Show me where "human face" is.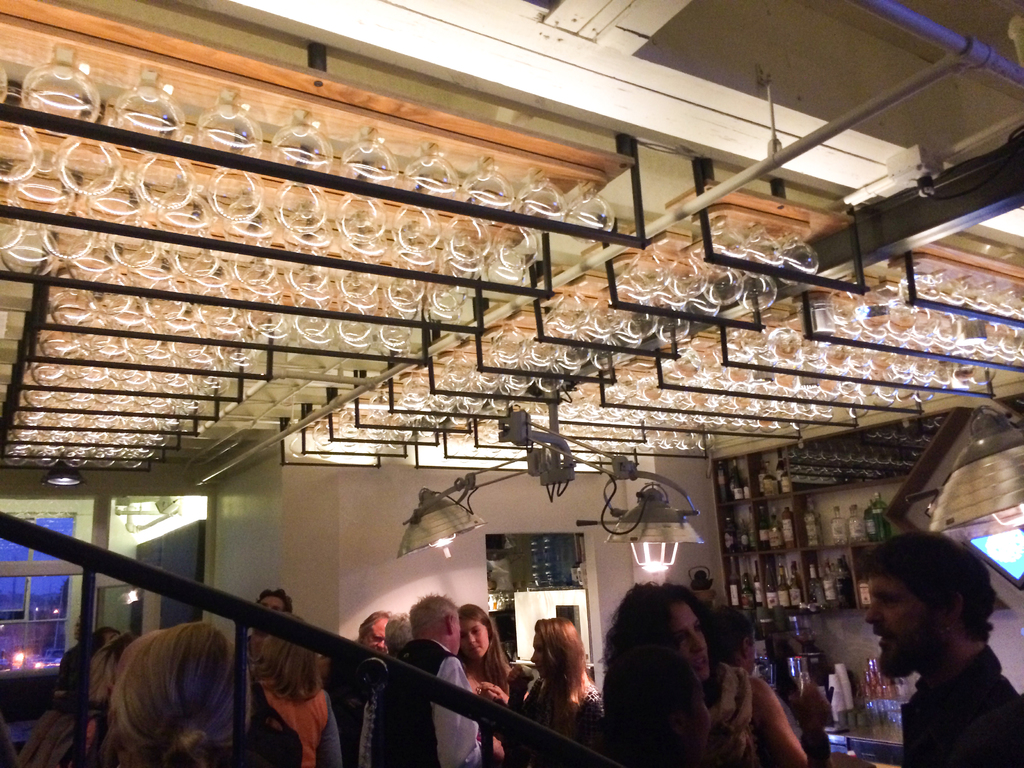
"human face" is at locate(864, 579, 932, 682).
